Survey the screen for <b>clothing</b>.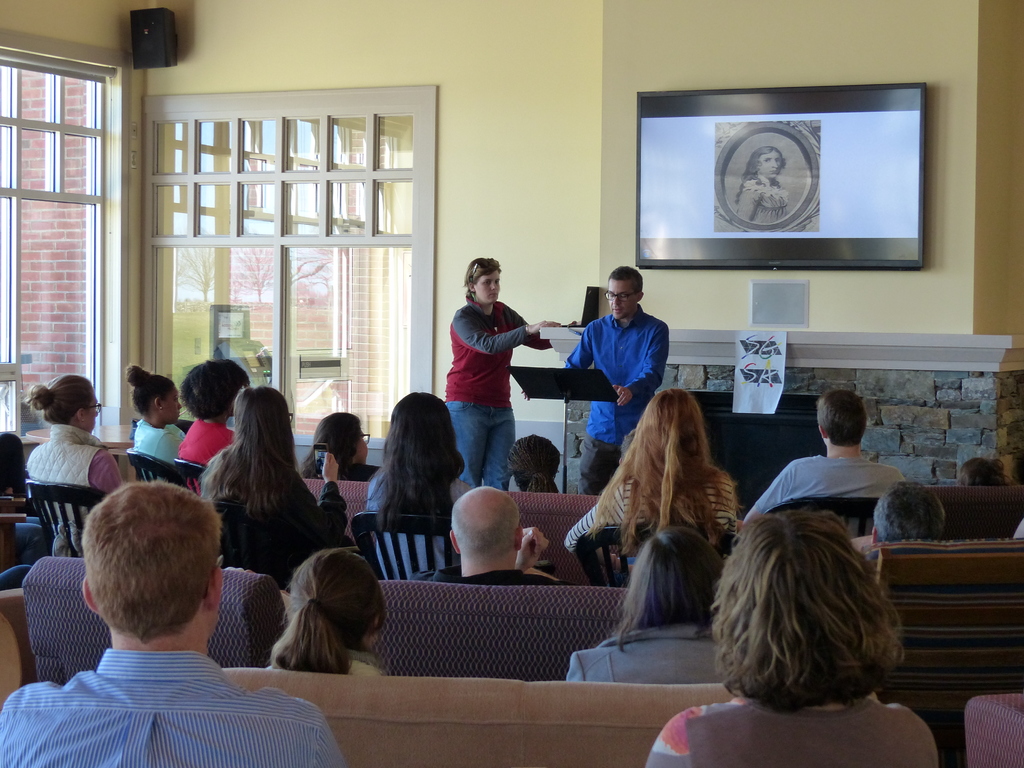
Survey found: locate(557, 307, 674, 495).
